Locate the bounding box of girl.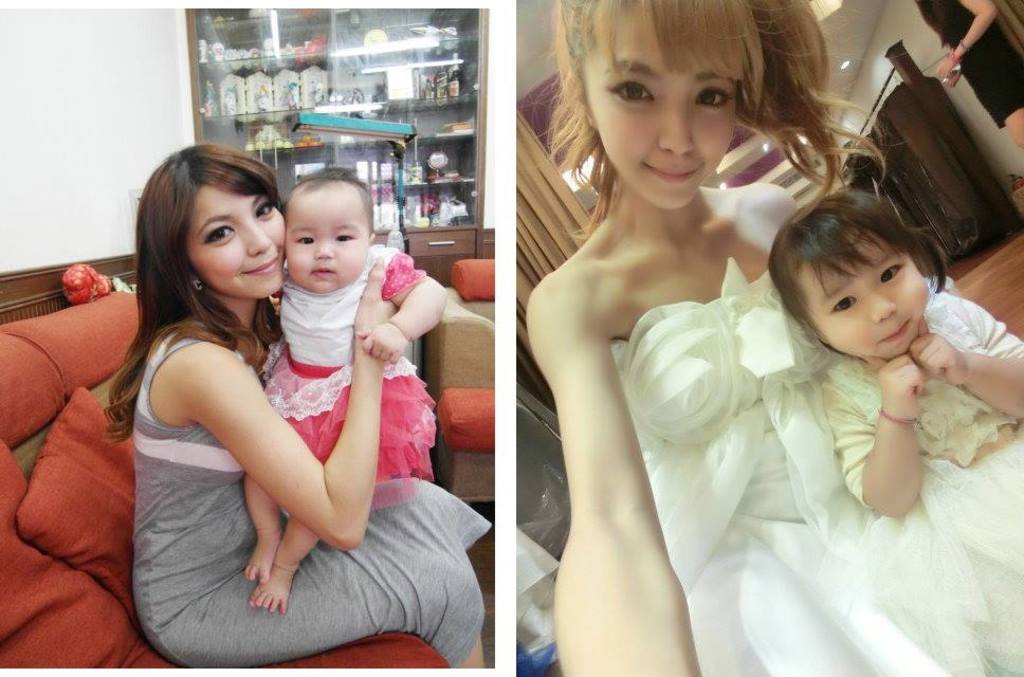
Bounding box: {"x1": 104, "y1": 147, "x2": 492, "y2": 670}.
